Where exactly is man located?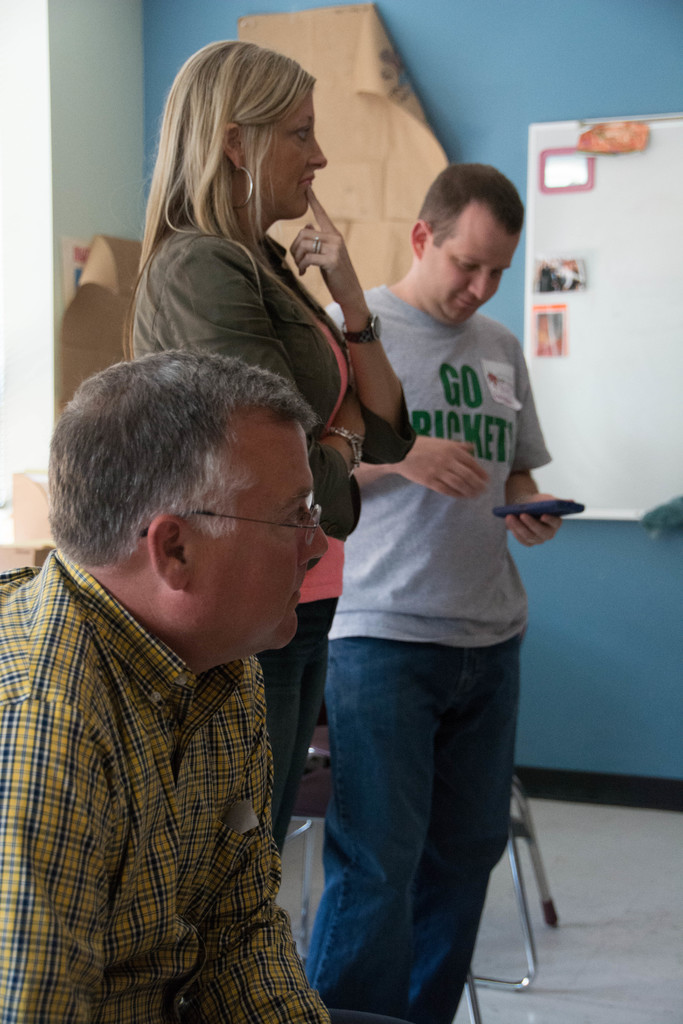
Its bounding box is [6, 295, 393, 1017].
